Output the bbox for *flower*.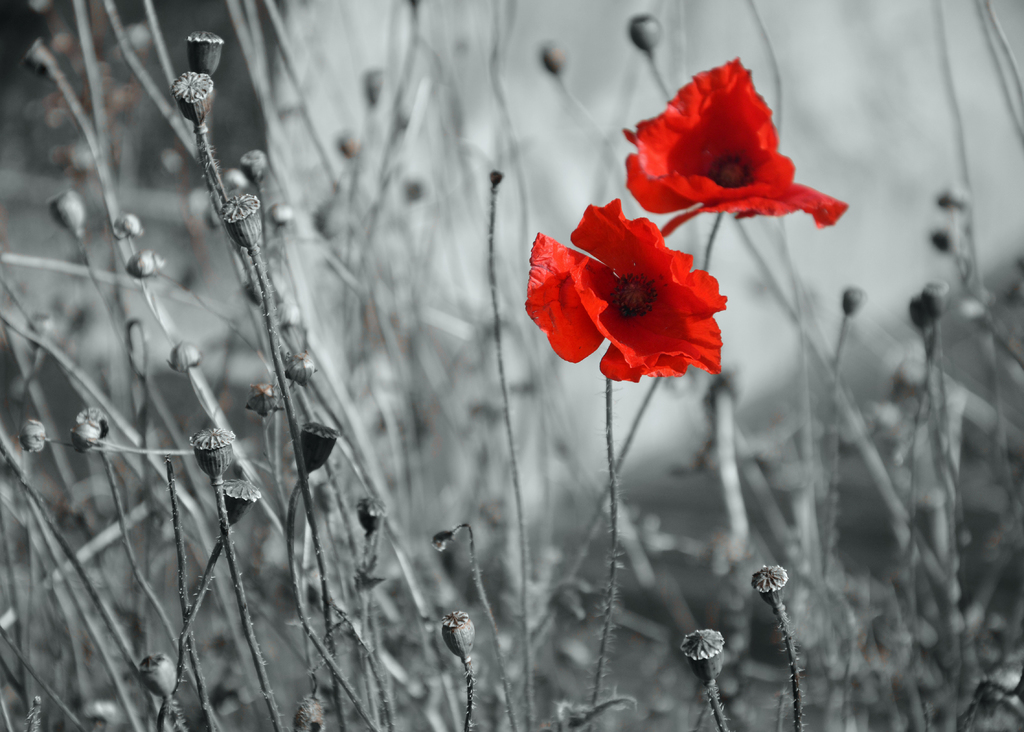
box(620, 56, 850, 244).
